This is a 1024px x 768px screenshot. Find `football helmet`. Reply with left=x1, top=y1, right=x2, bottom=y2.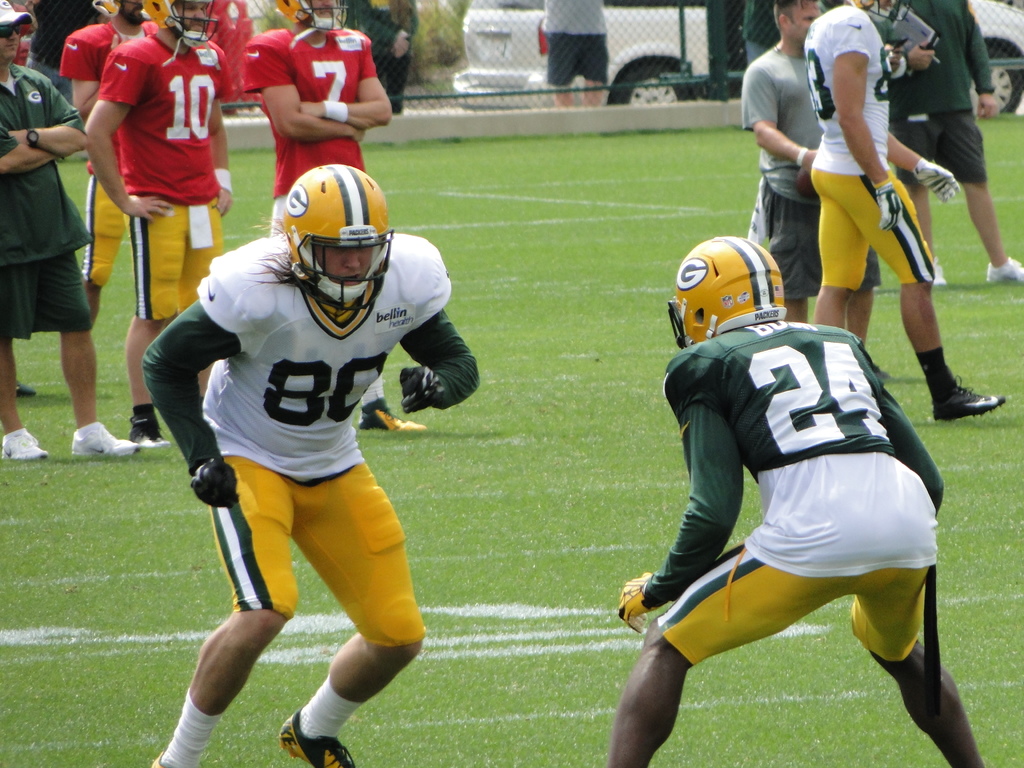
left=279, top=164, right=402, bottom=314.
